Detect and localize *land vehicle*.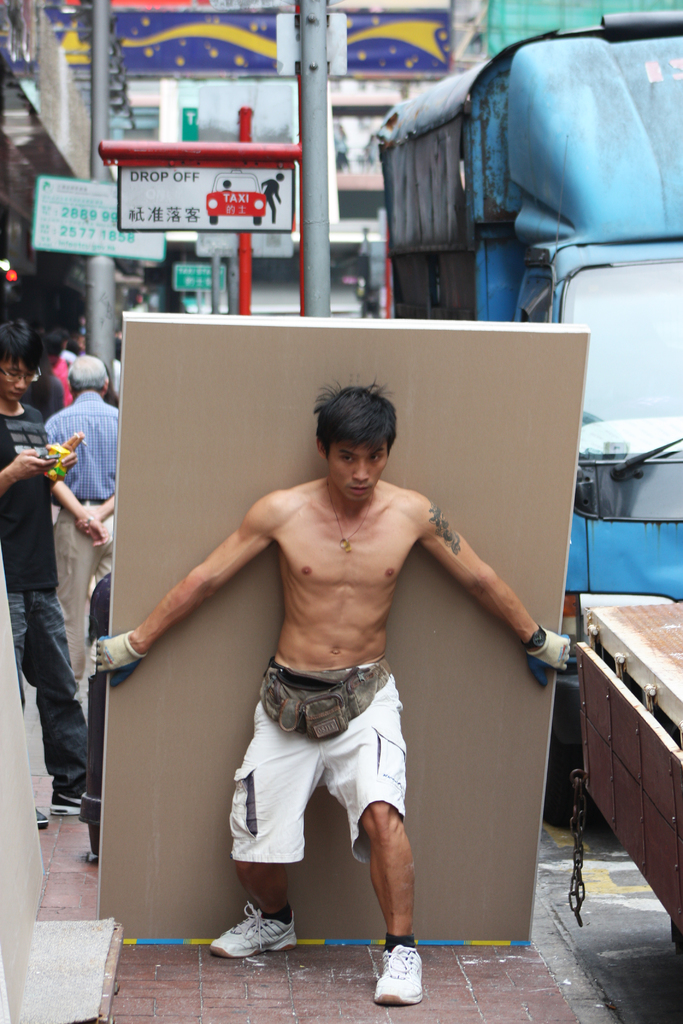
Localized at {"x1": 370, "y1": 11, "x2": 682, "y2": 822}.
